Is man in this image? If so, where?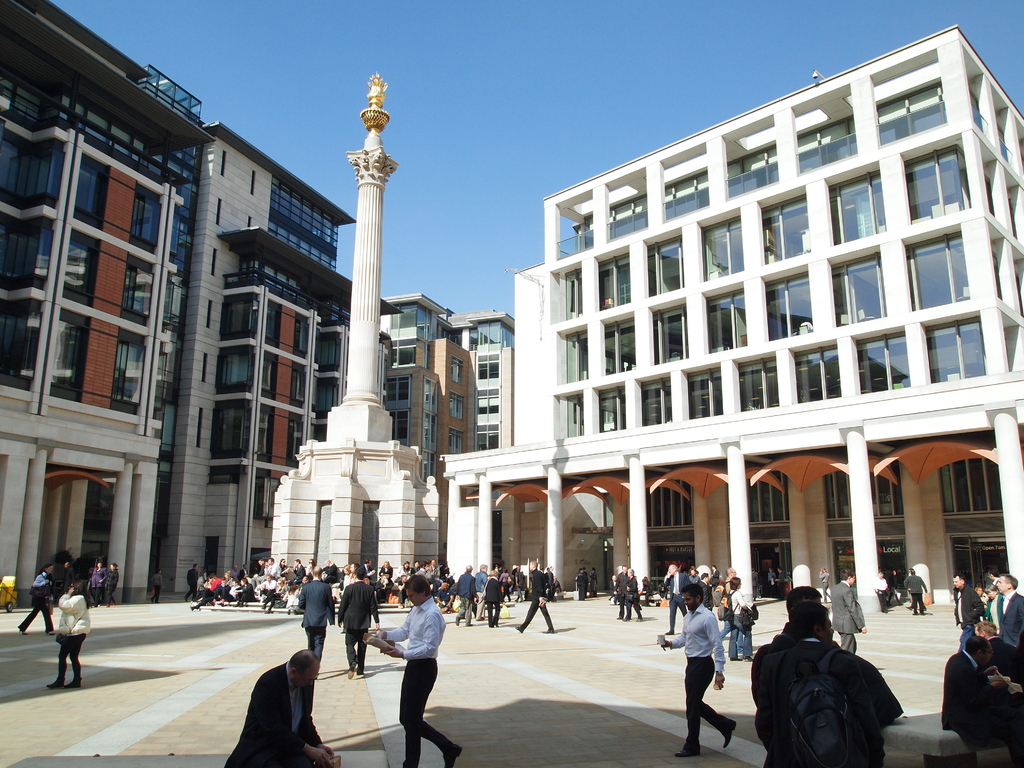
Yes, at Rect(223, 577, 240, 605).
